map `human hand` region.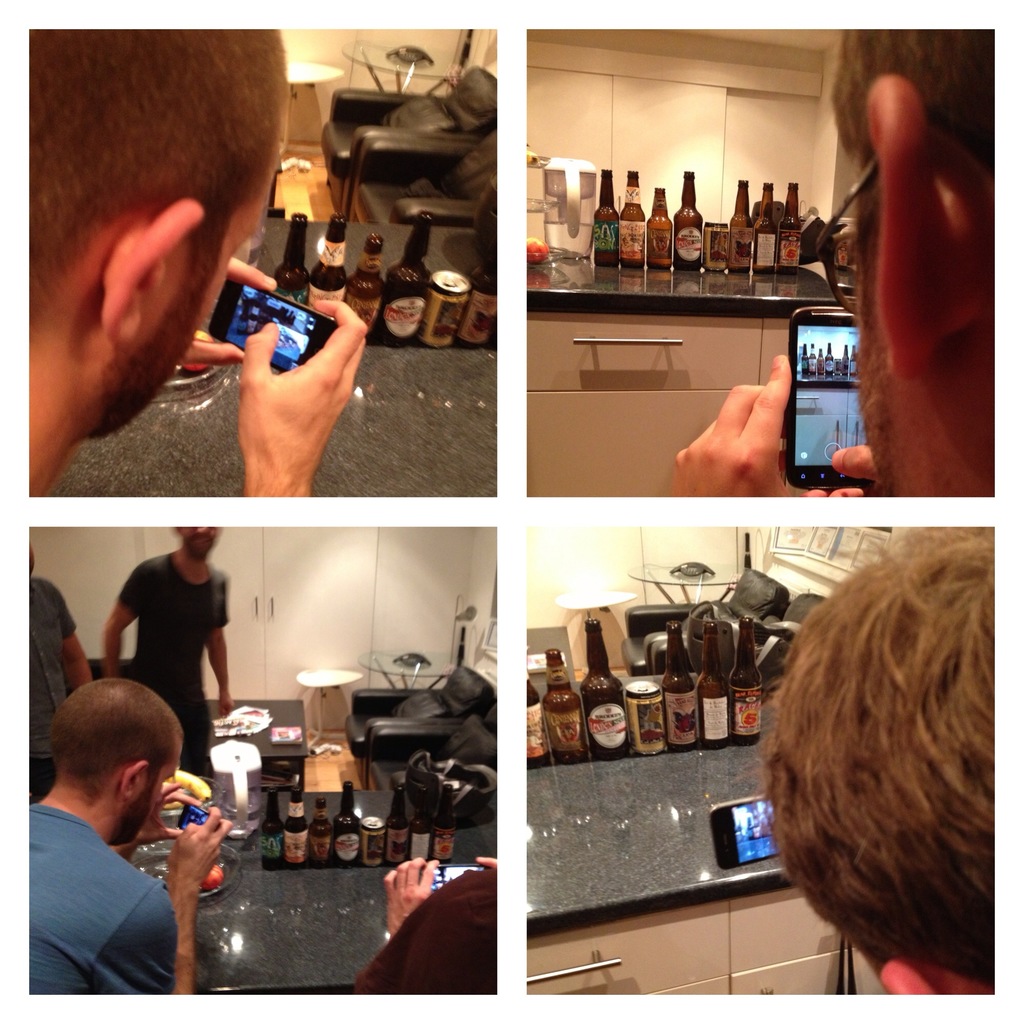
Mapped to Rect(168, 804, 237, 892).
